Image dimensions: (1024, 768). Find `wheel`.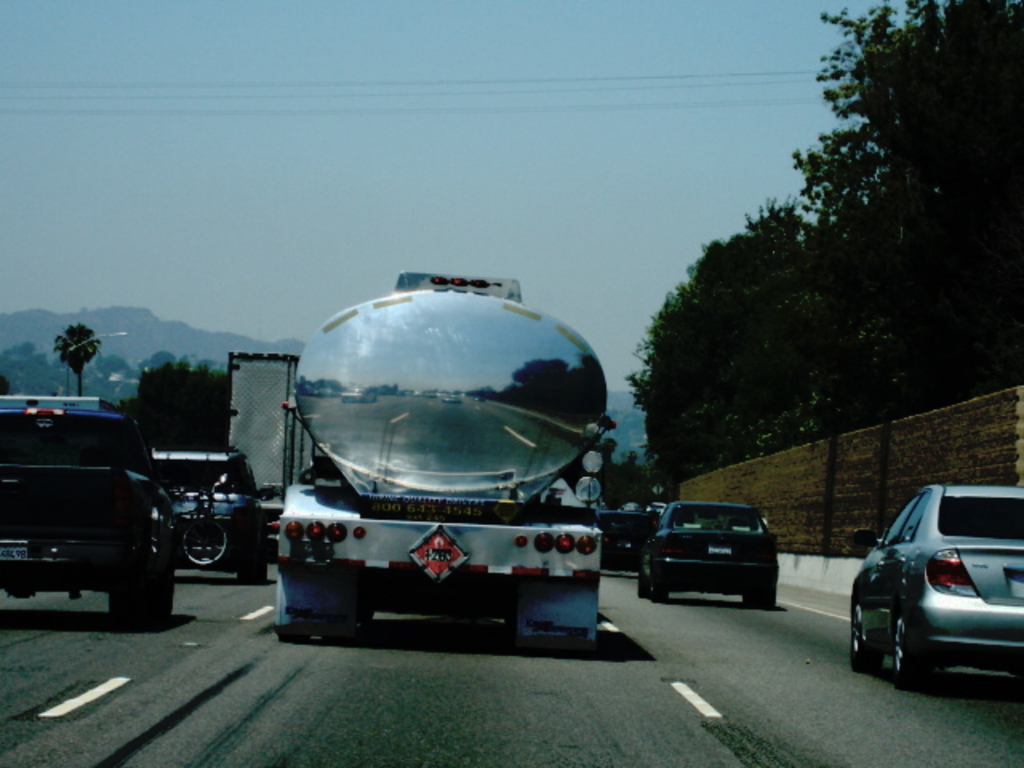
[x1=654, y1=587, x2=669, y2=603].
